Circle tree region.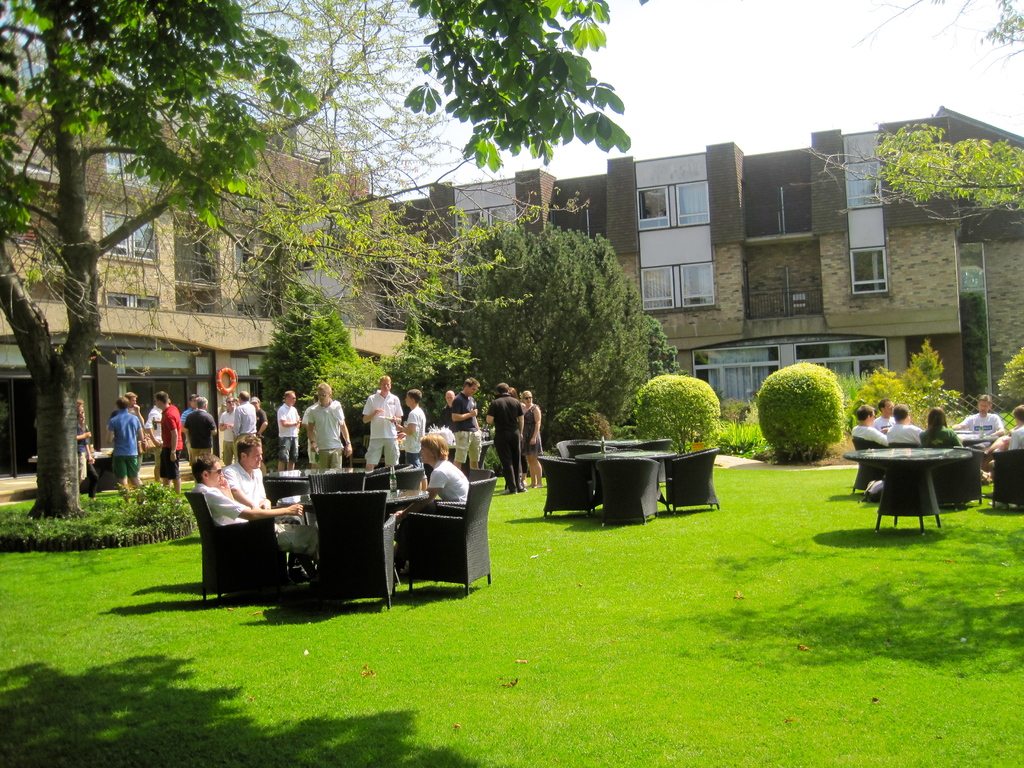
Region: x1=363 y1=218 x2=680 y2=481.
